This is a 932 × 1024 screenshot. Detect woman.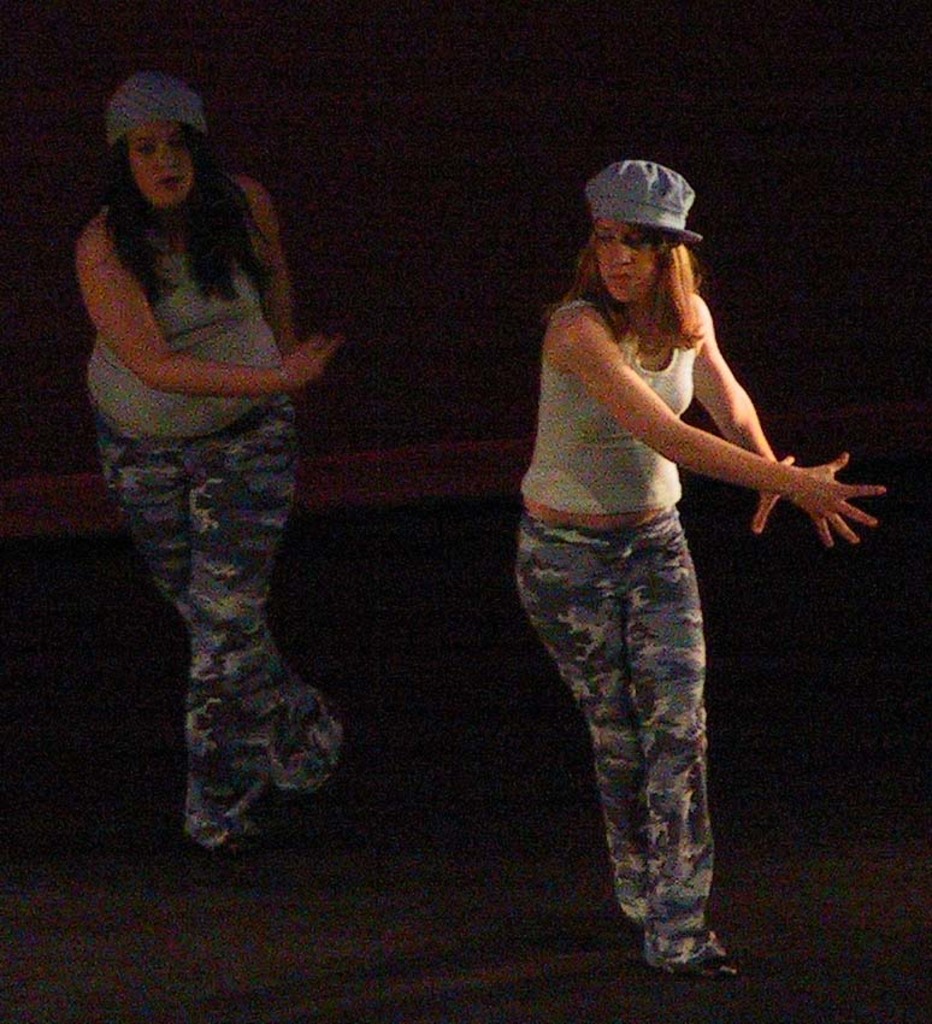
box(71, 72, 353, 851).
